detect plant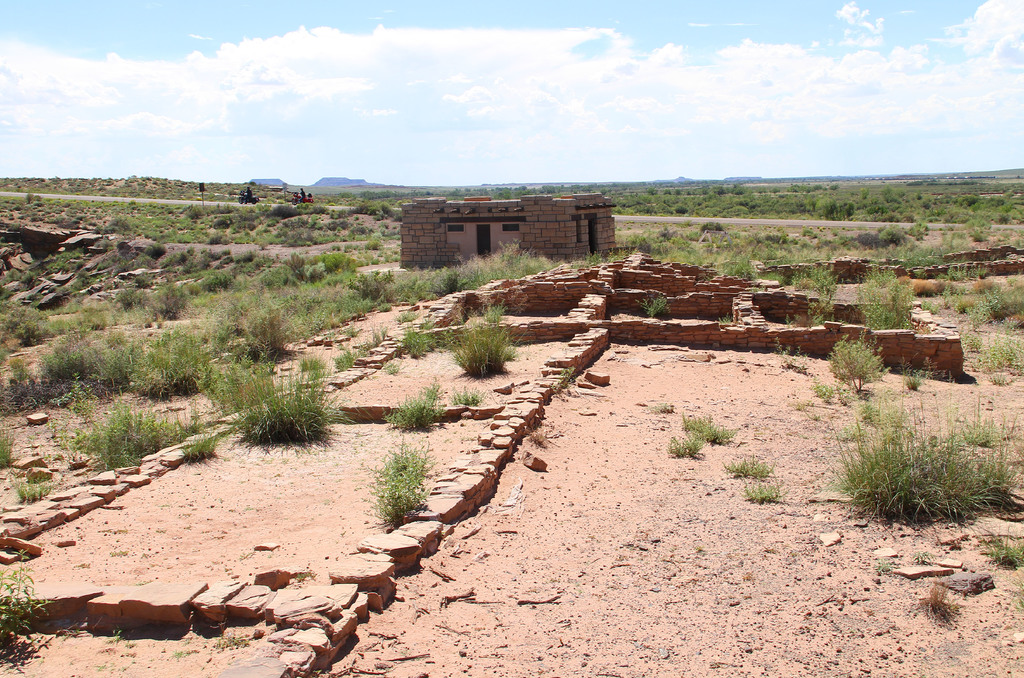
rect(243, 292, 299, 371)
